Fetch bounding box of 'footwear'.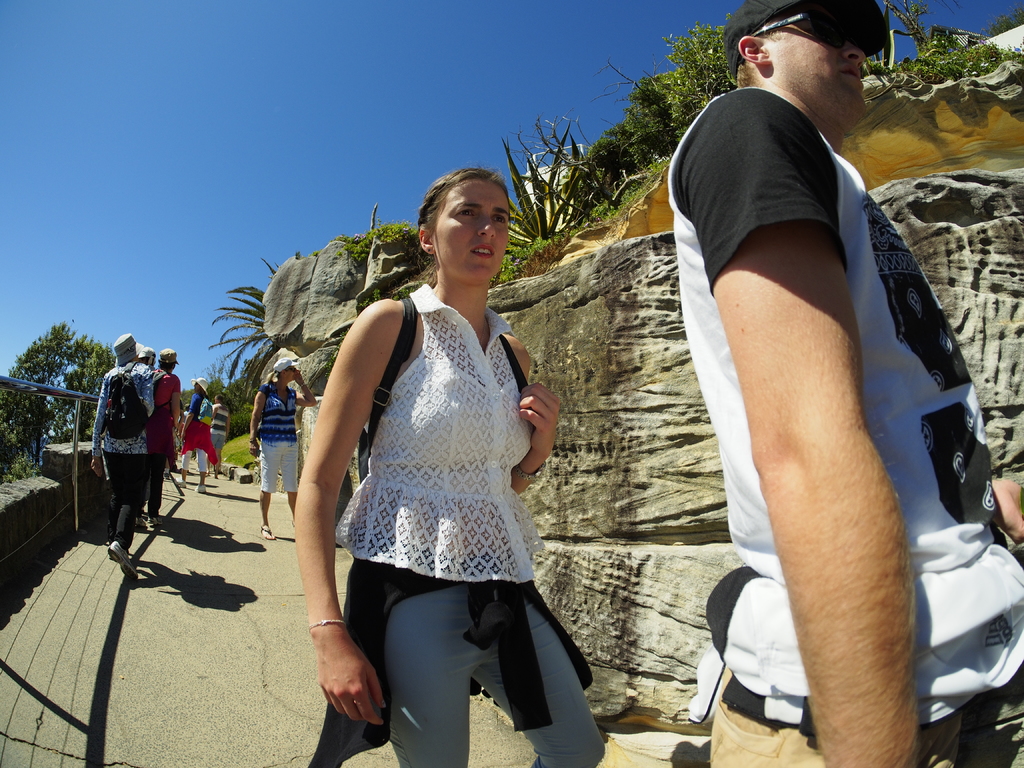
Bbox: bbox=[171, 478, 186, 491].
